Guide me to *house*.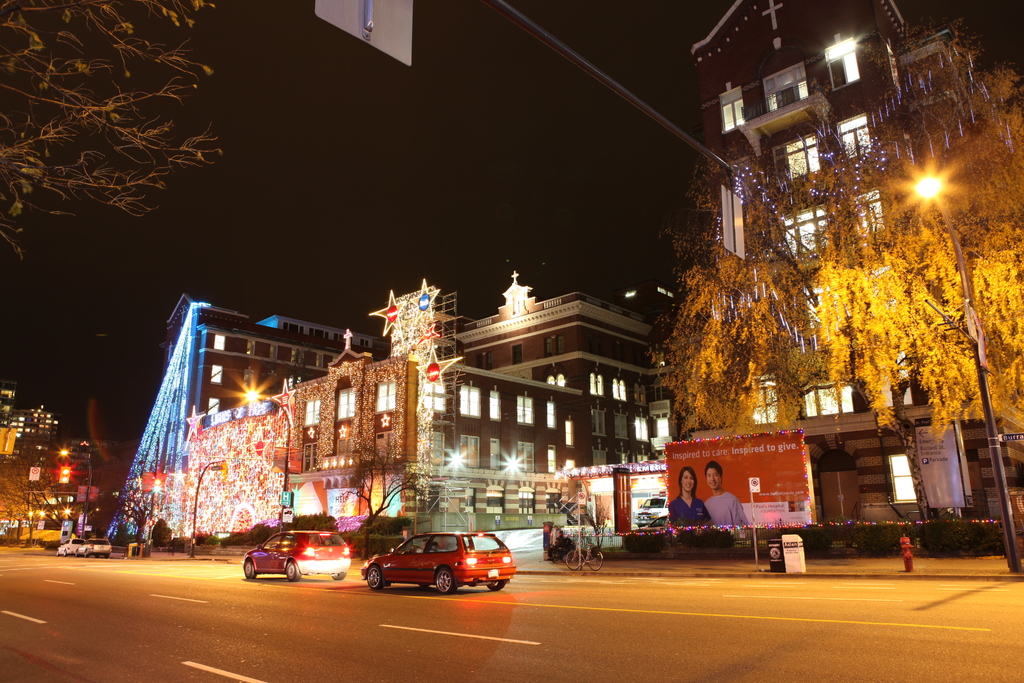
Guidance: box(119, 302, 380, 550).
